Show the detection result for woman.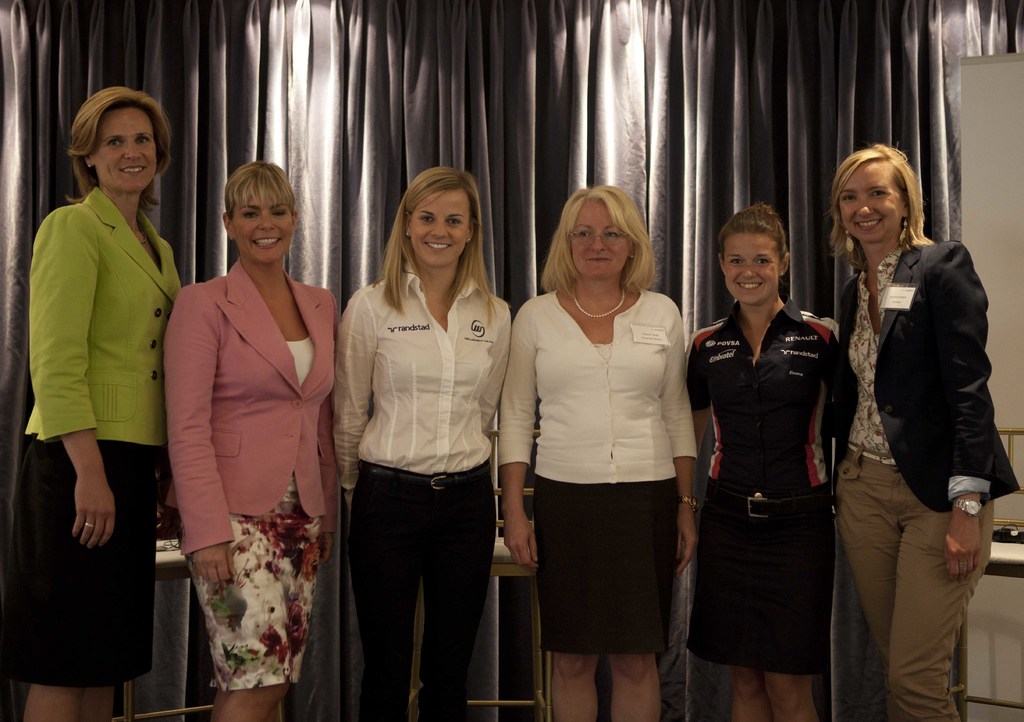
bbox=(824, 138, 1023, 721).
